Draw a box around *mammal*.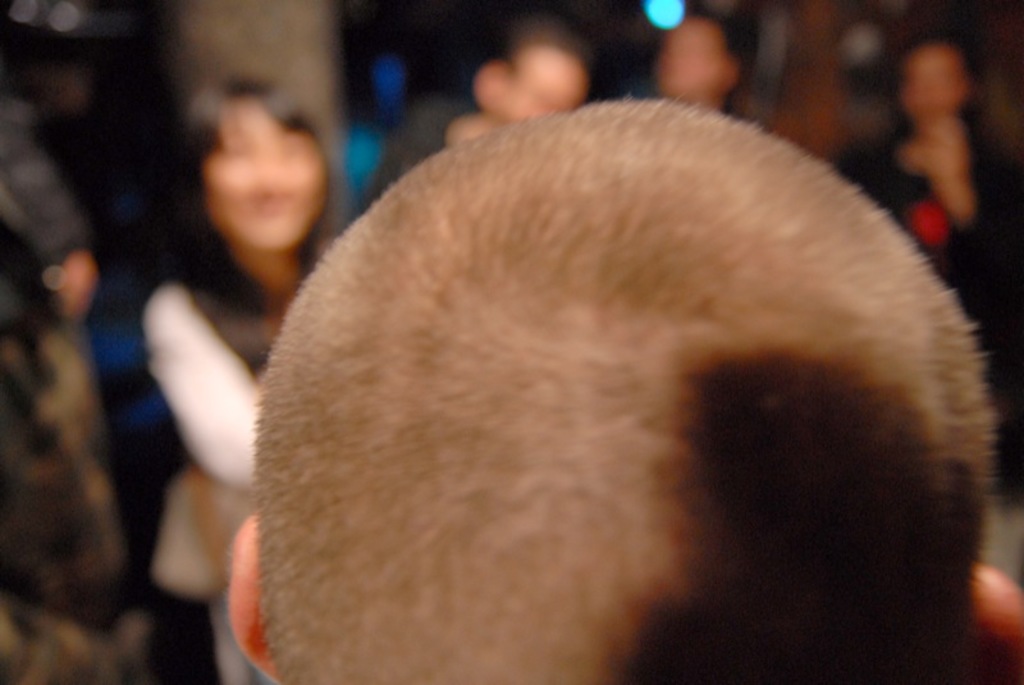
(left=640, top=24, right=758, bottom=127).
